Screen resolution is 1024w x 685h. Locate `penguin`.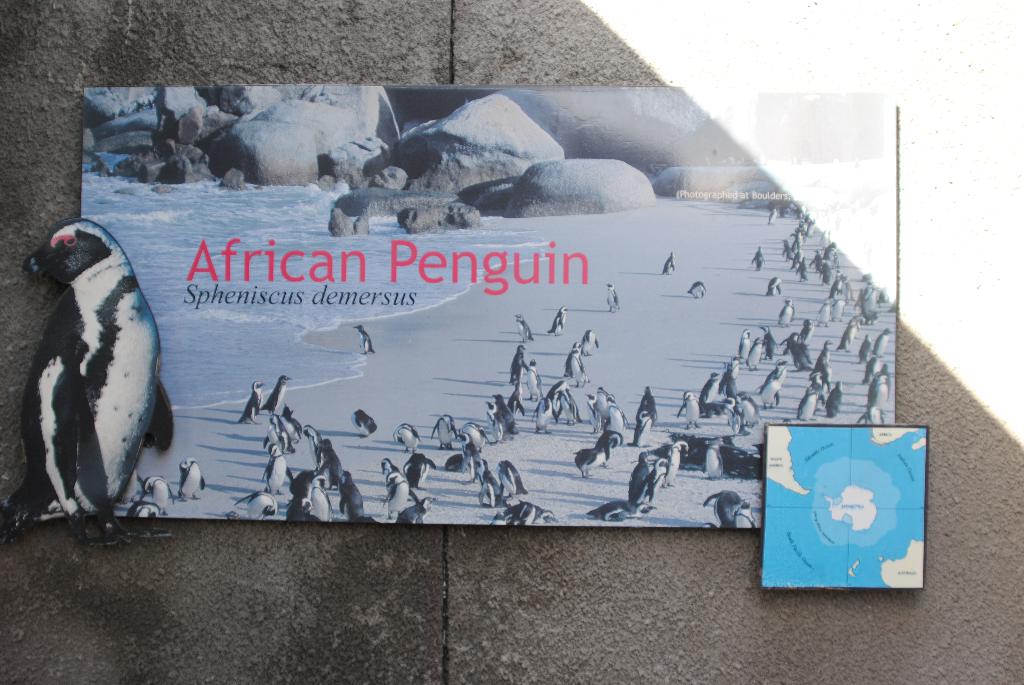
left=753, top=248, right=767, bottom=271.
